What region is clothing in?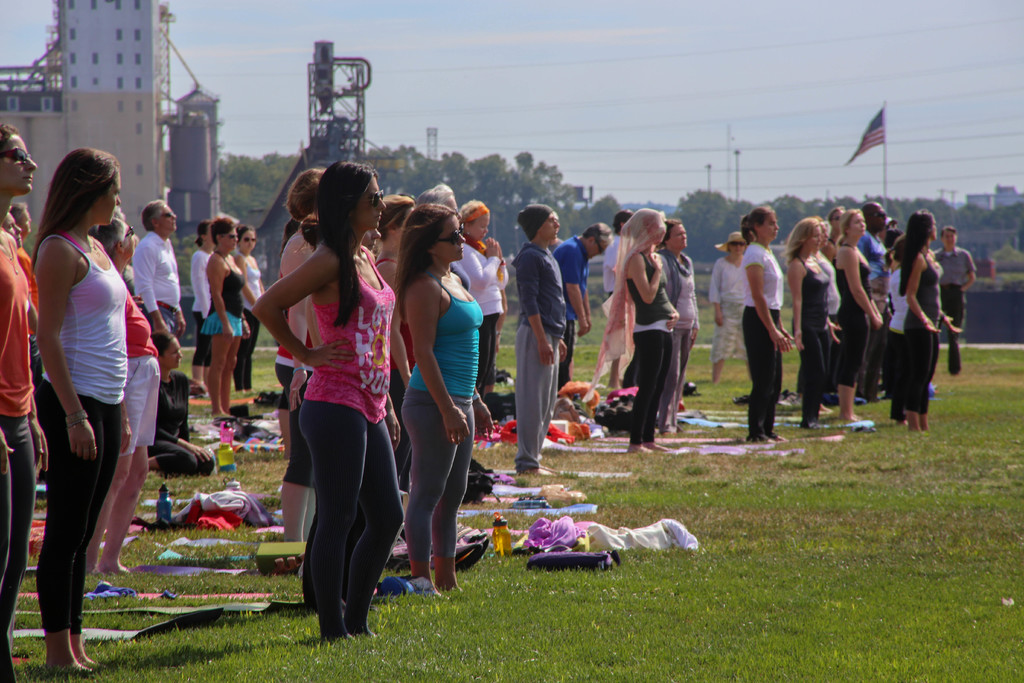
514 240 566 469.
